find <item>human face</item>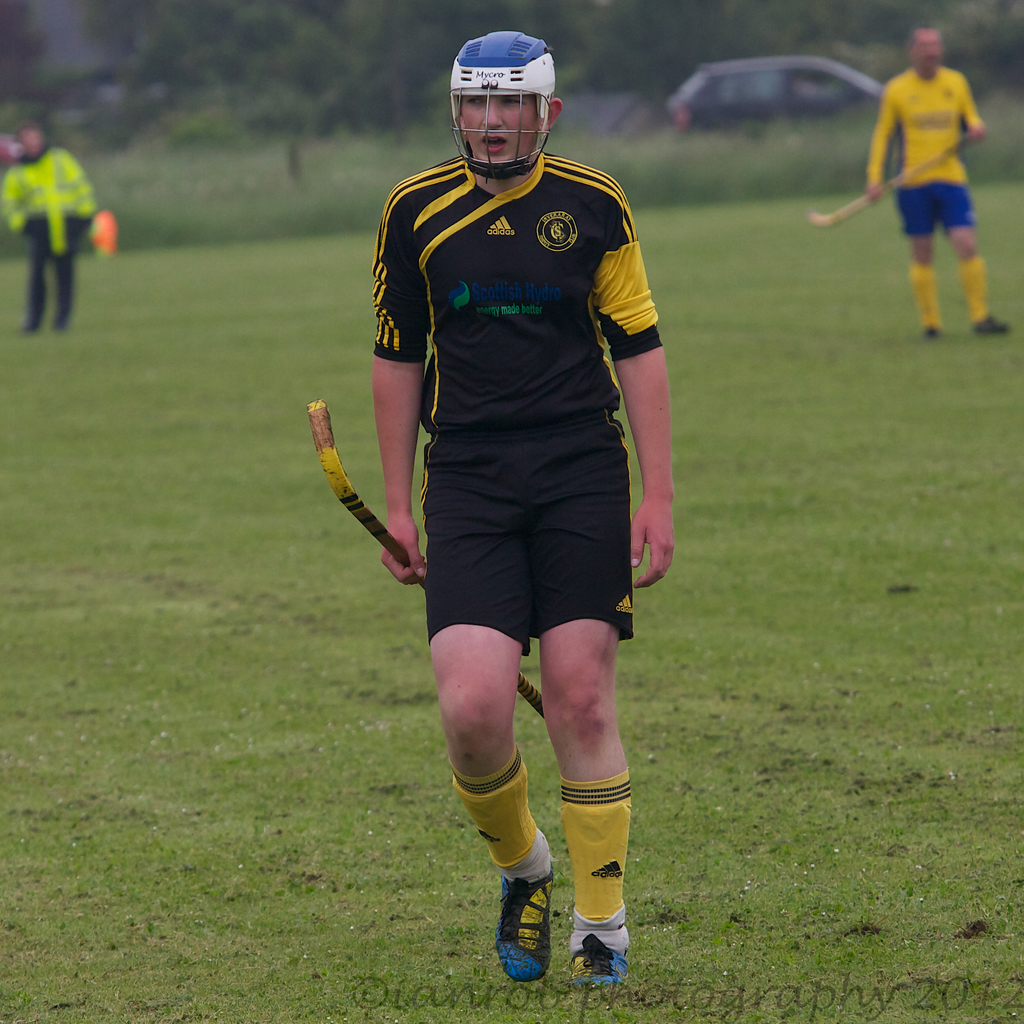
bbox=[460, 95, 539, 162]
